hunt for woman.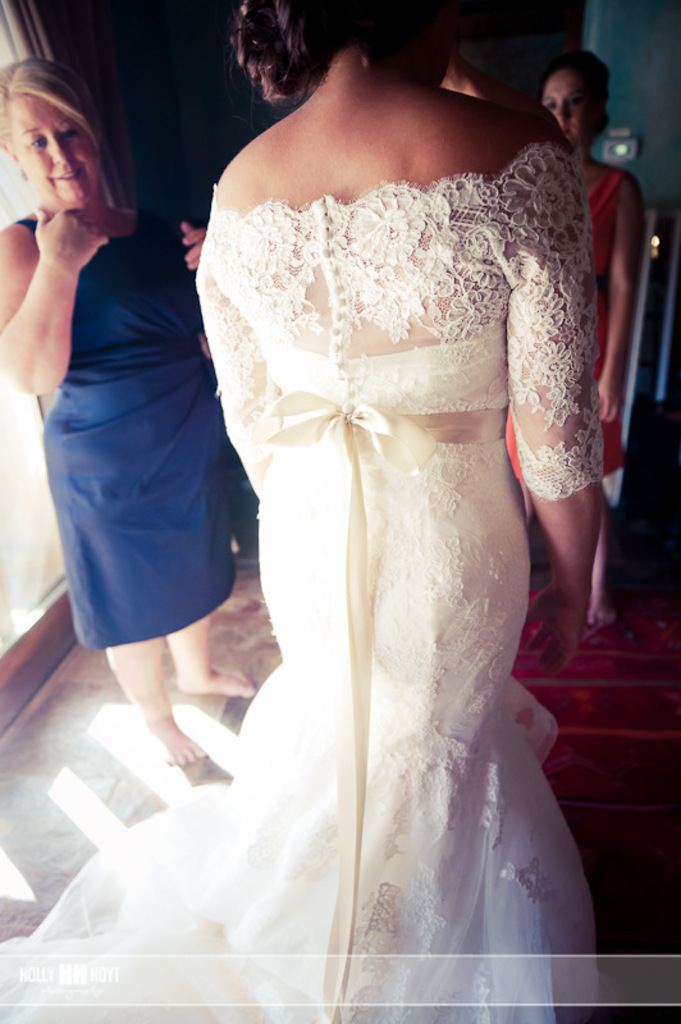
Hunted down at region(0, 59, 261, 769).
